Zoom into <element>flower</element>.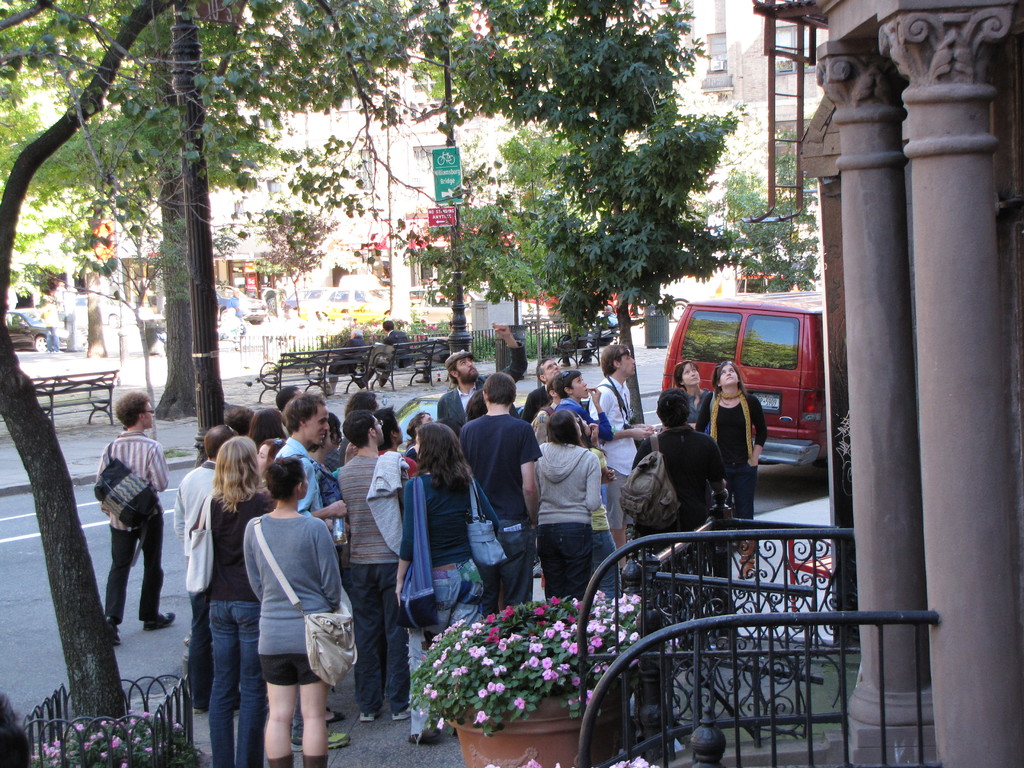
Zoom target: x1=611 y1=753 x2=667 y2=767.
